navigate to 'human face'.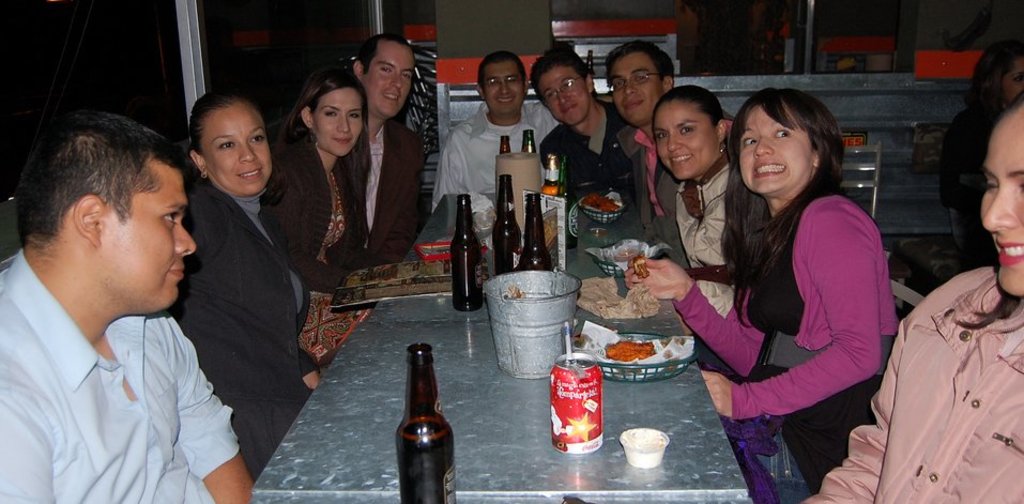
Navigation target: left=480, top=63, right=523, bottom=114.
